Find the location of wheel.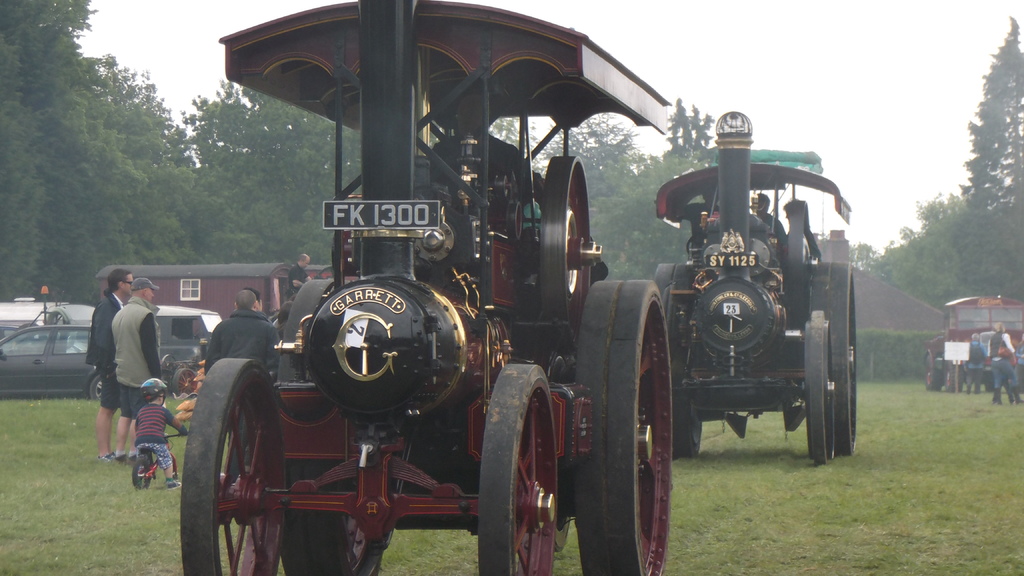
Location: locate(476, 362, 560, 575).
